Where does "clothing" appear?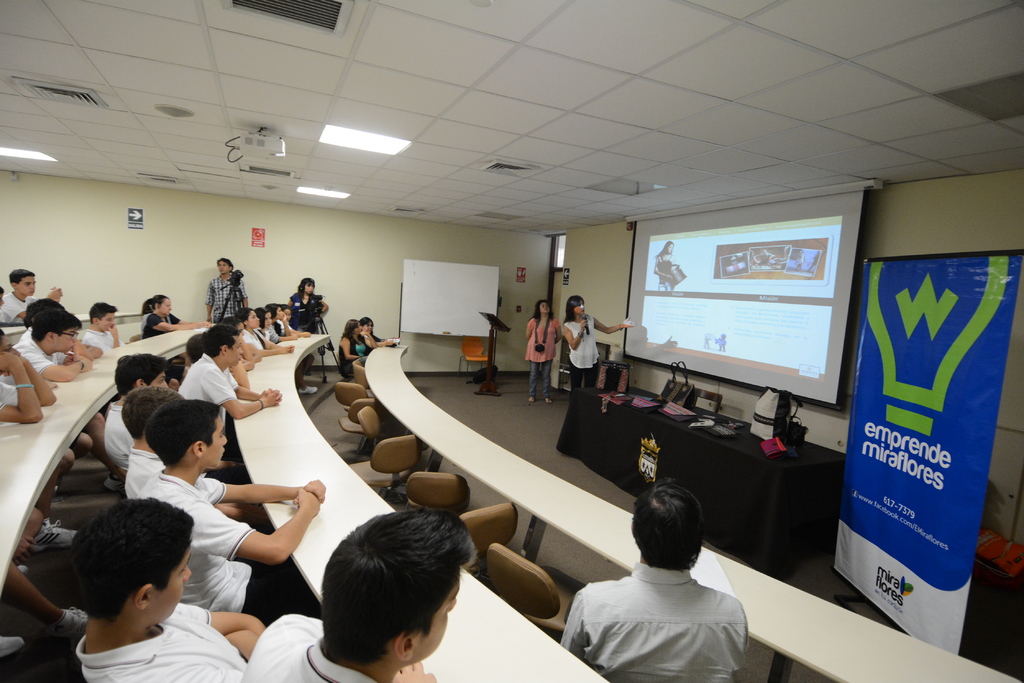
Appears at Rect(657, 252, 675, 294).
